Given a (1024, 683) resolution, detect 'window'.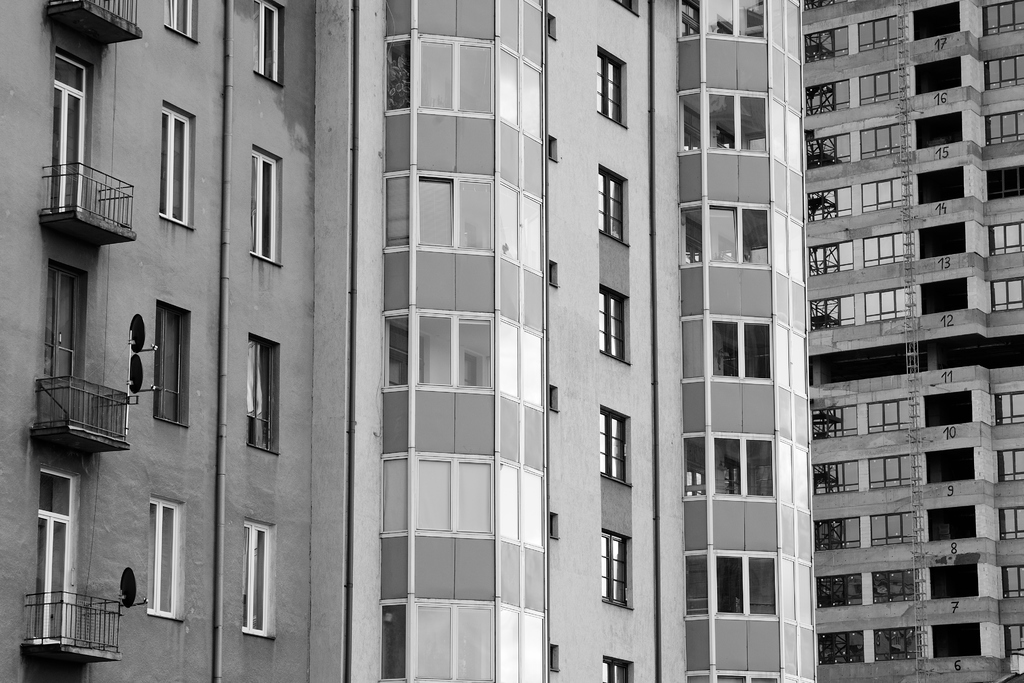
<bbox>983, 48, 1023, 89</bbox>.
